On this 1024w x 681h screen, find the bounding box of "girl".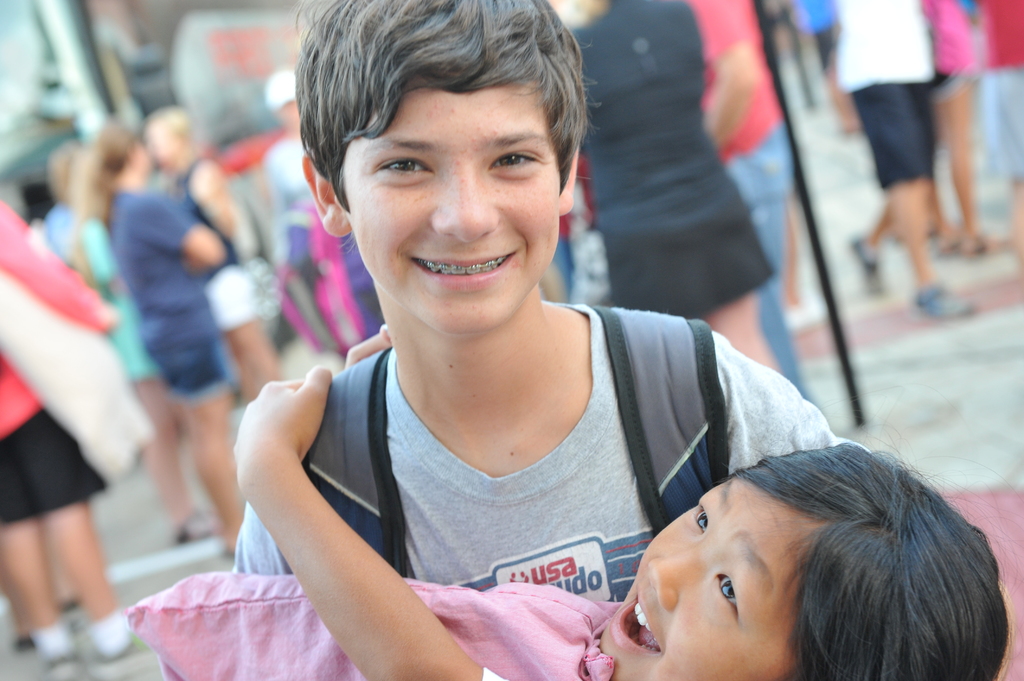
Bounding box: BBox(125, 324, 1000, 680).
